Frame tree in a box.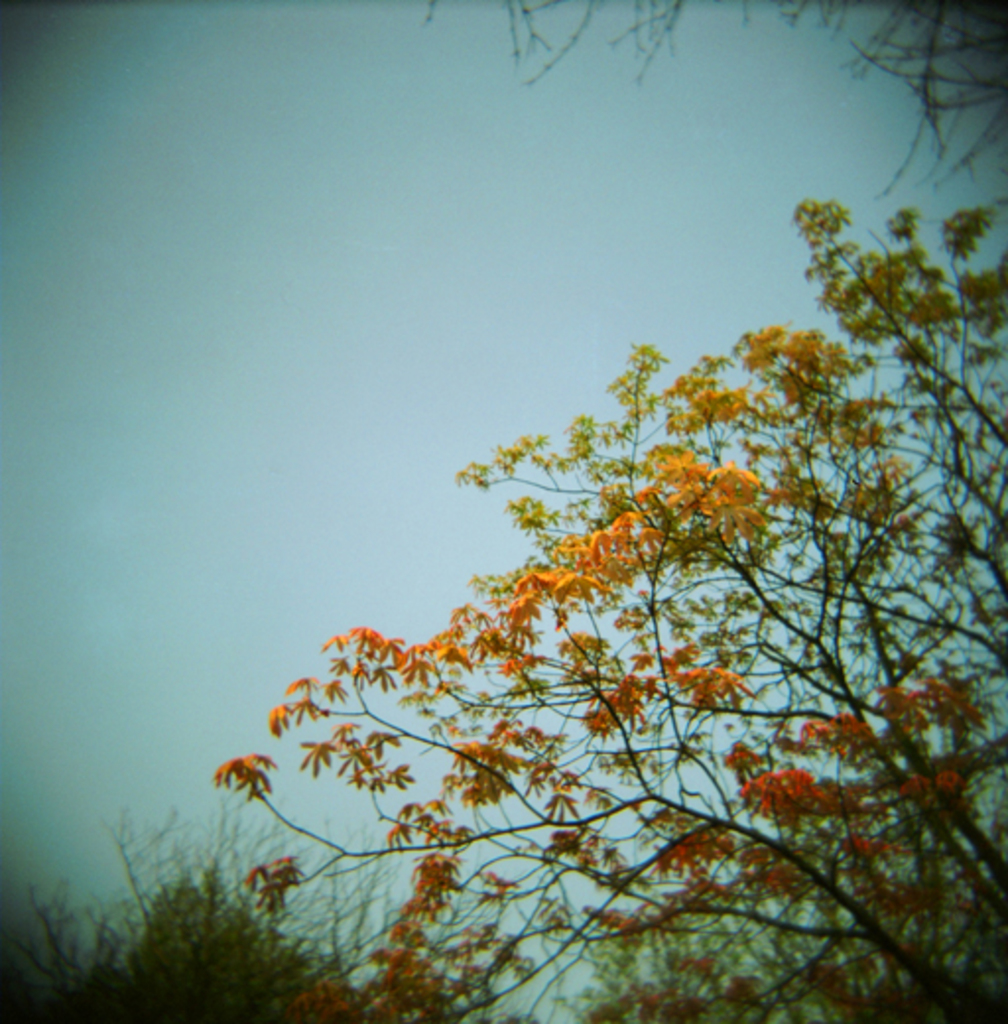
408, 2, 1004, 183.
